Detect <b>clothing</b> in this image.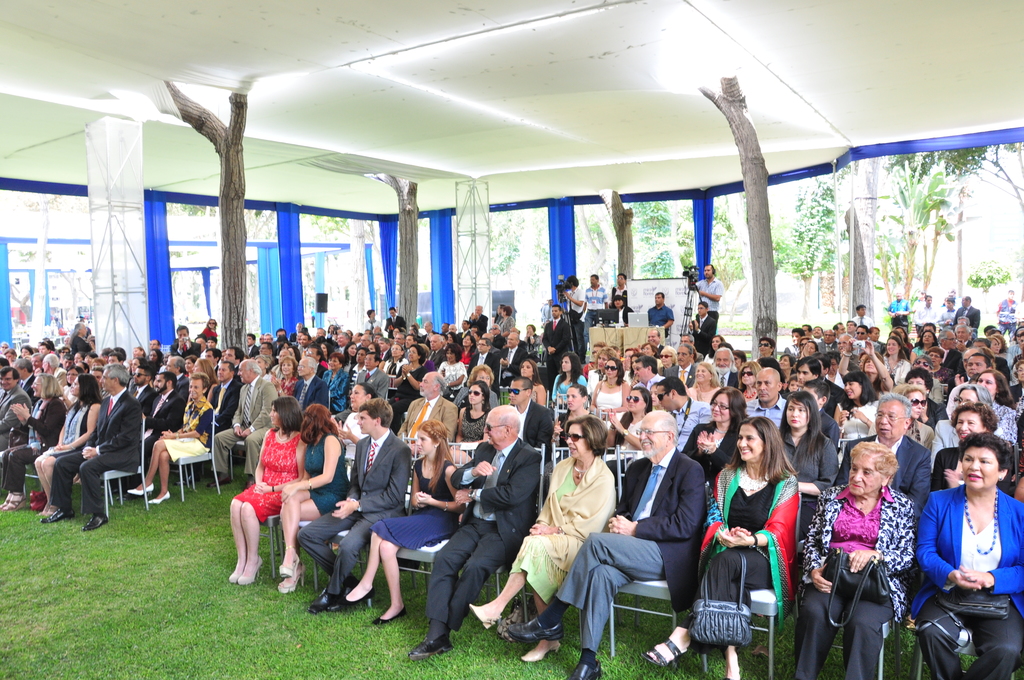
Detection: <box>271,342,281,352</box>.
